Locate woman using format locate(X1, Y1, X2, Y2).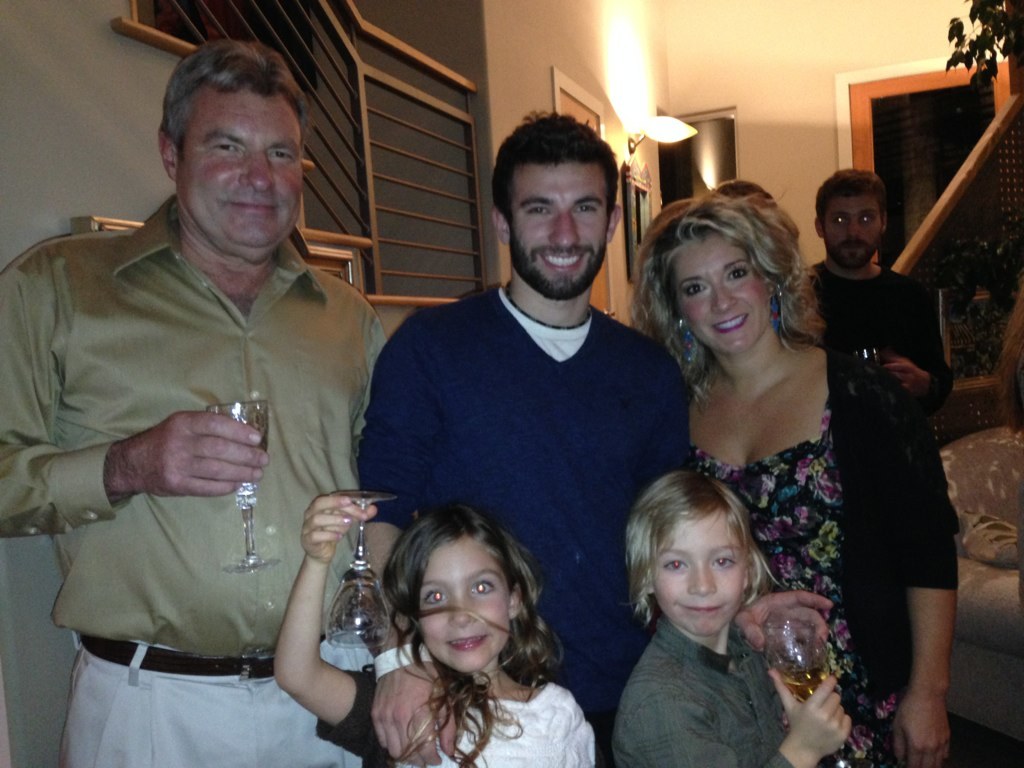
locate(627, 197, 934, 719).
